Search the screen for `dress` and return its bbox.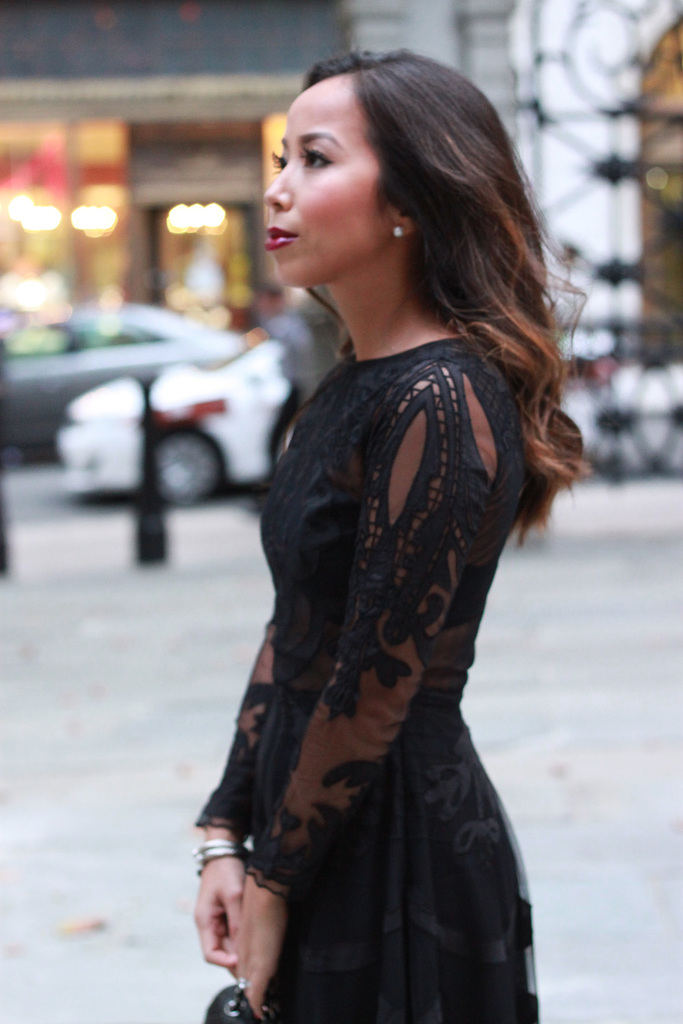
Found: 191 337 539 1023.
